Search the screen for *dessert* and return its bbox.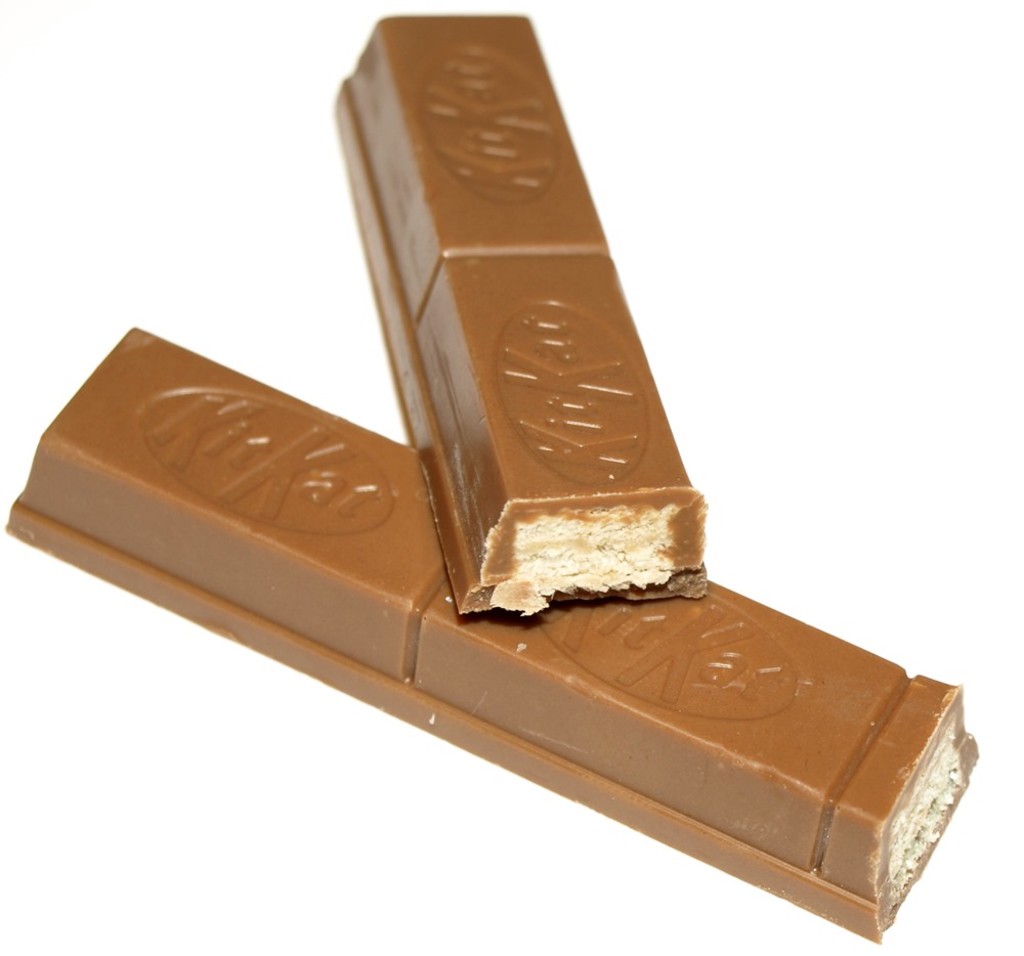
Found: Rect(10, 56, 888, 849).
